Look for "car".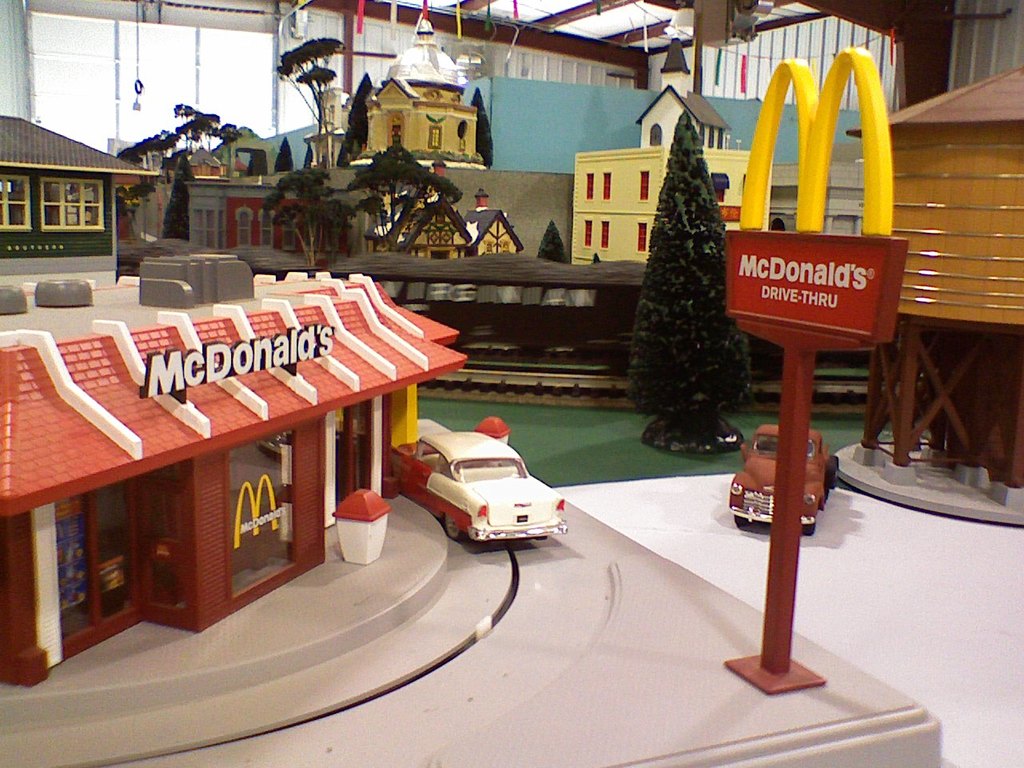
Found: BBox(390, 417, 566, 541).
